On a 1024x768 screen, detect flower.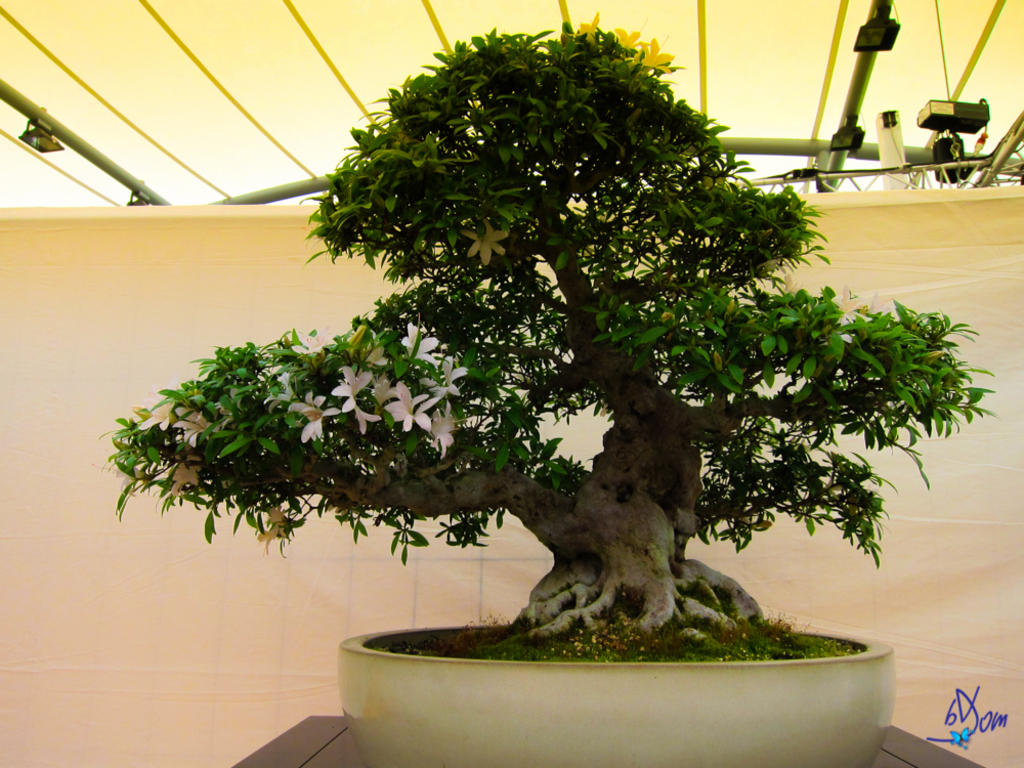
{"x1": 381, "y1": 381, "x2": 434, "y2": 433}.
